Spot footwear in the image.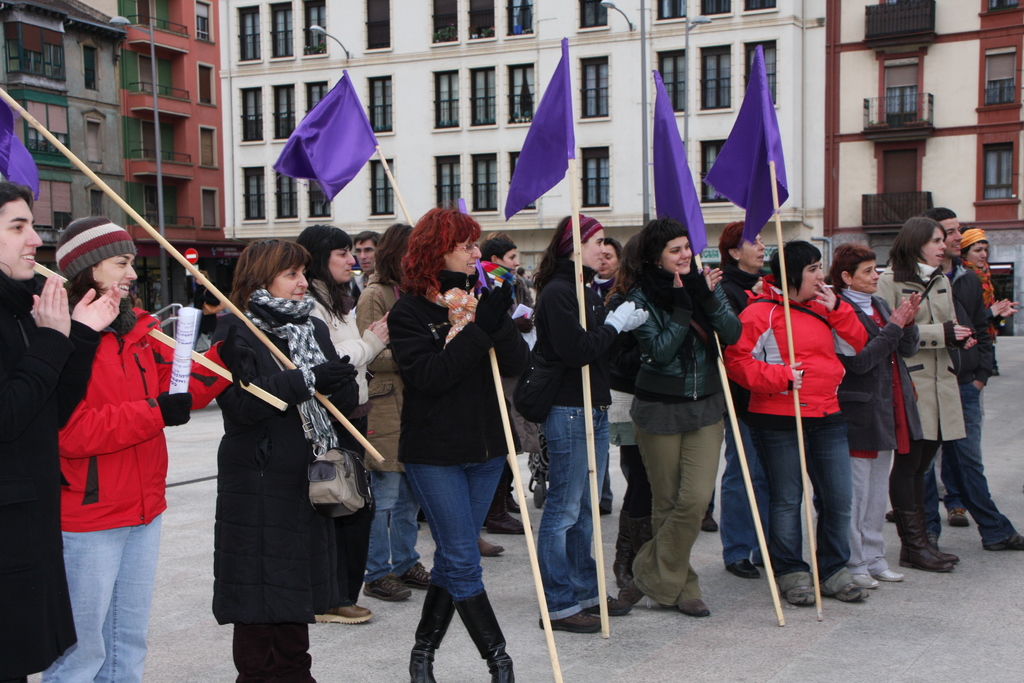
footwear found at x1=624 y1=577 x2=632 y2=604.
